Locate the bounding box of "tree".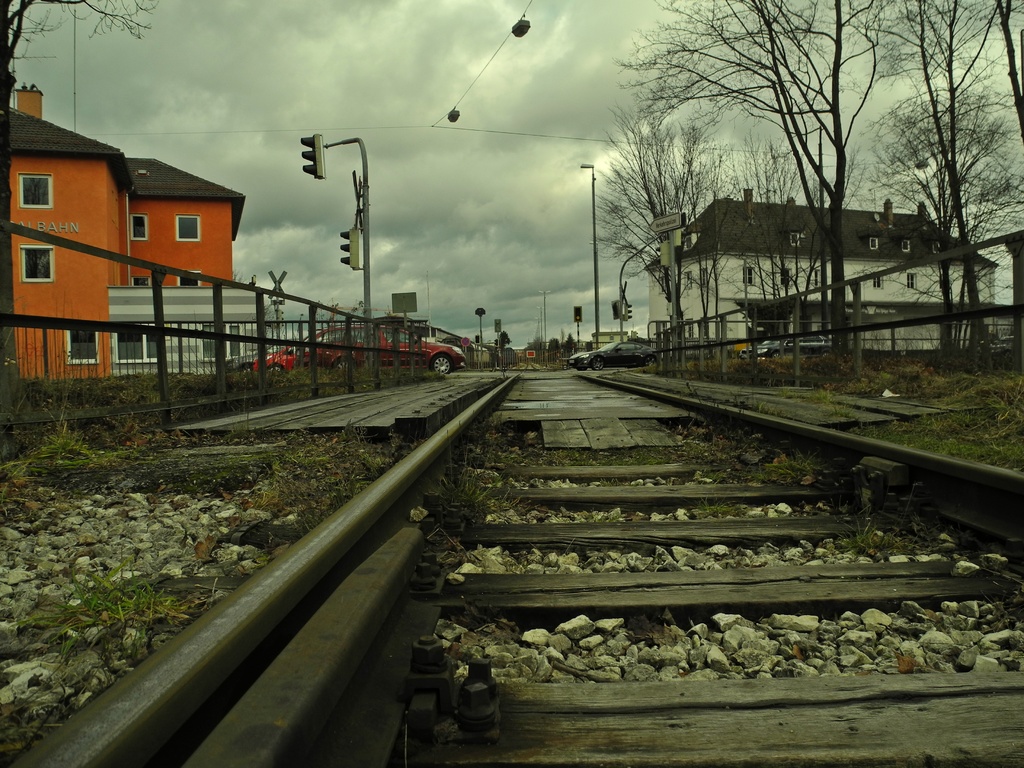
Bounding box: box(590, 106, 747, 304).
